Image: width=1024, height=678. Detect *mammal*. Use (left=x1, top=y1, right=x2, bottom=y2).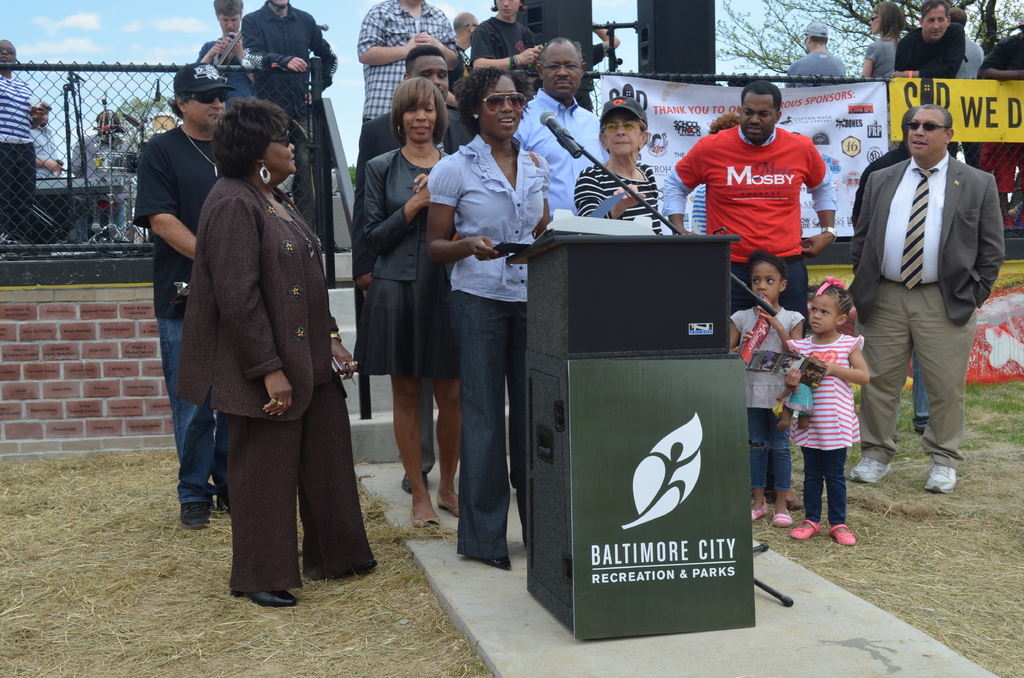
(left=127, top=60, right=235, bottom=530).
